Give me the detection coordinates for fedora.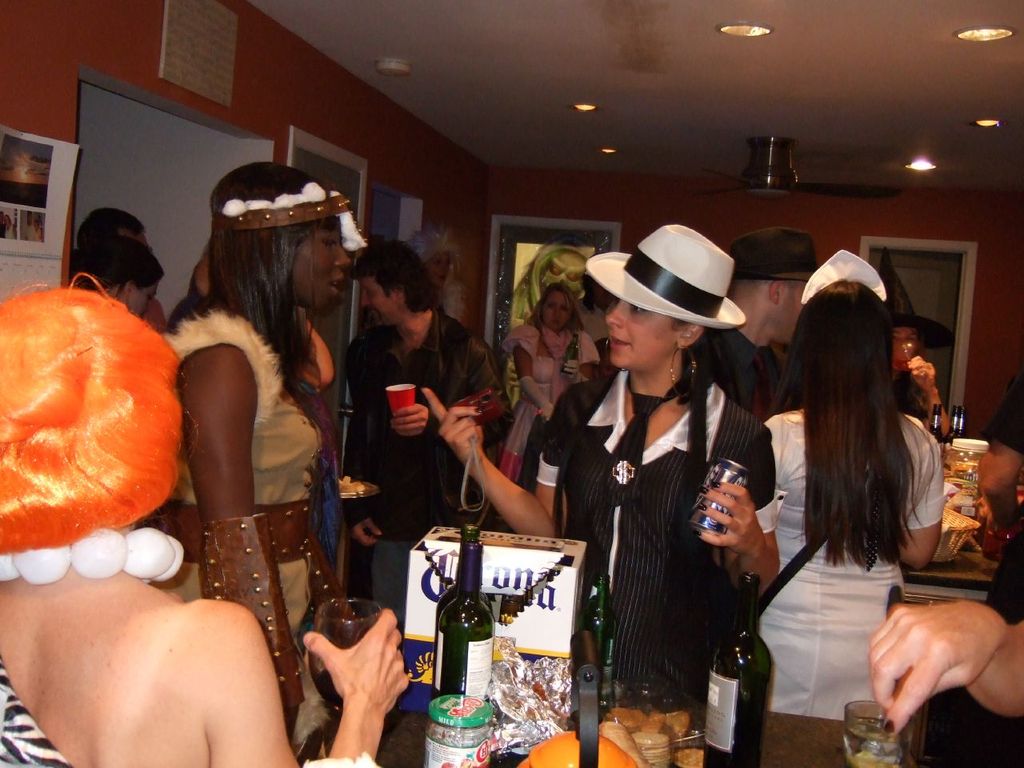
585,222,747,331.
